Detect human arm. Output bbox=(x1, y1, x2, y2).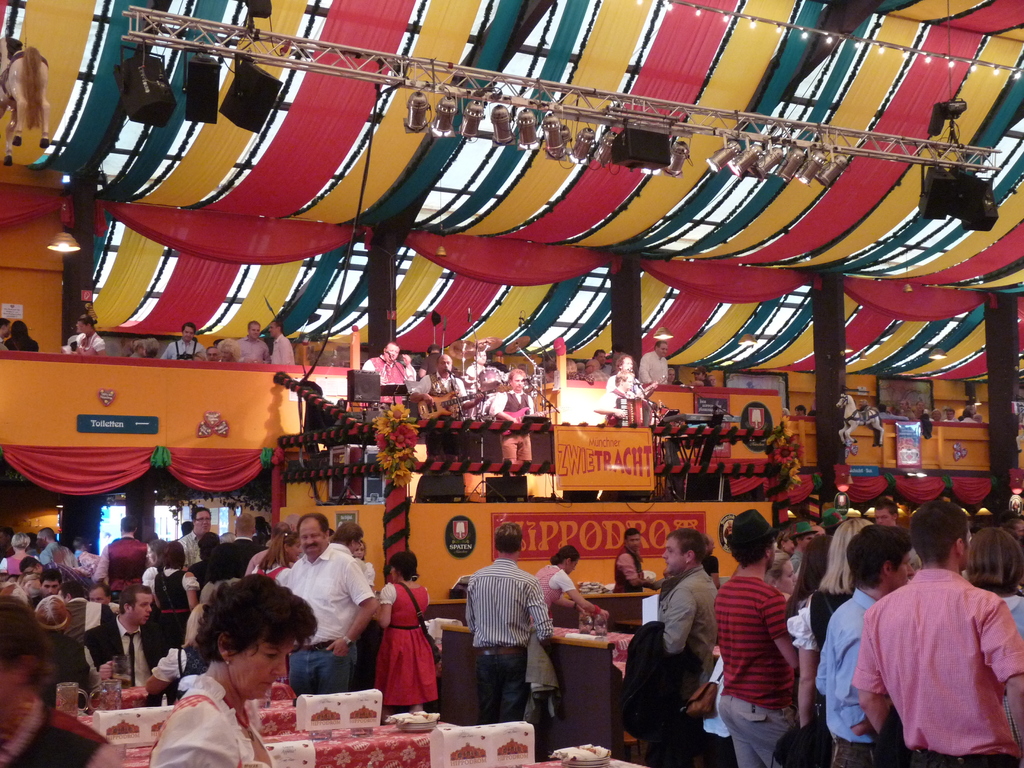
bbox=(465, 569, 483, 636).
